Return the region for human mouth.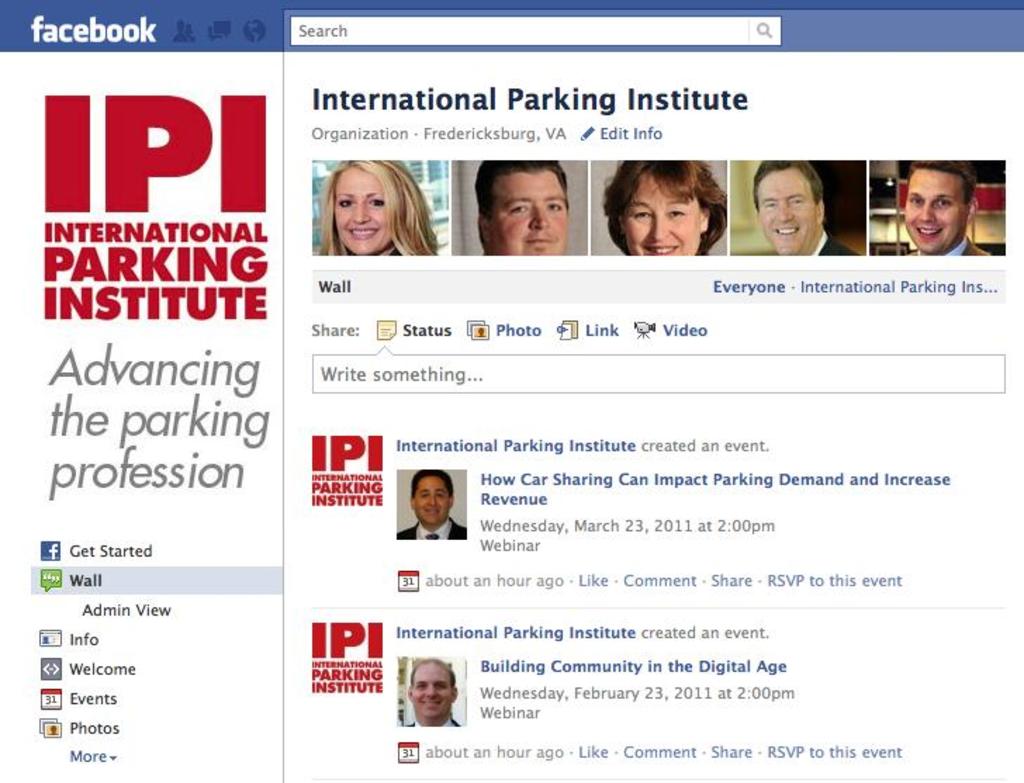
[775,228,799,233].
